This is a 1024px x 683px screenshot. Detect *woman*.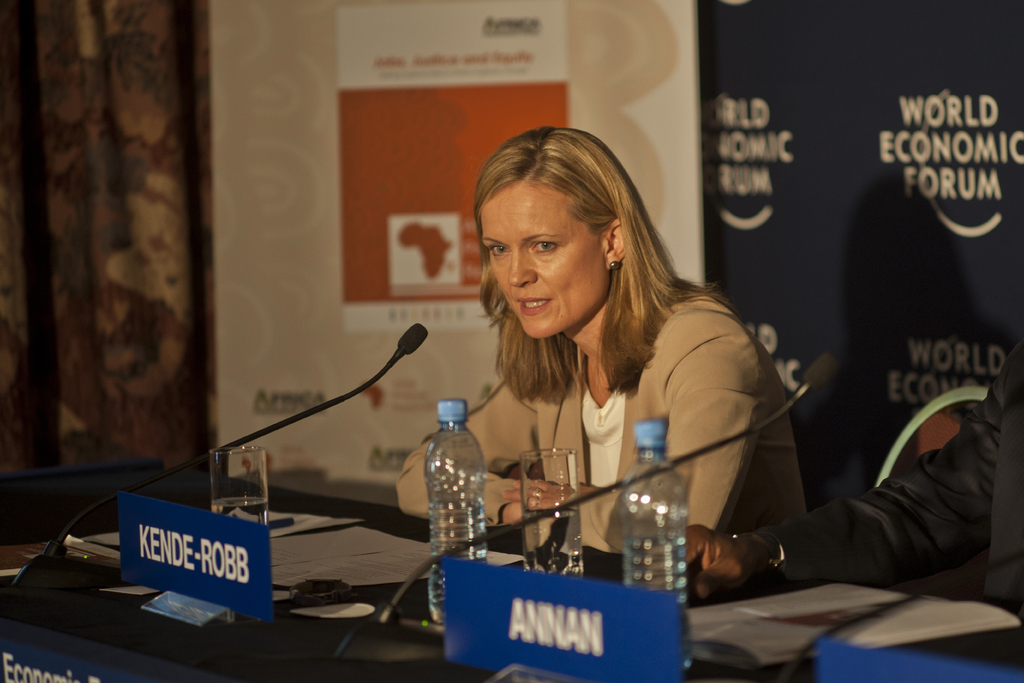
<box>444,139,804,636</box>.
